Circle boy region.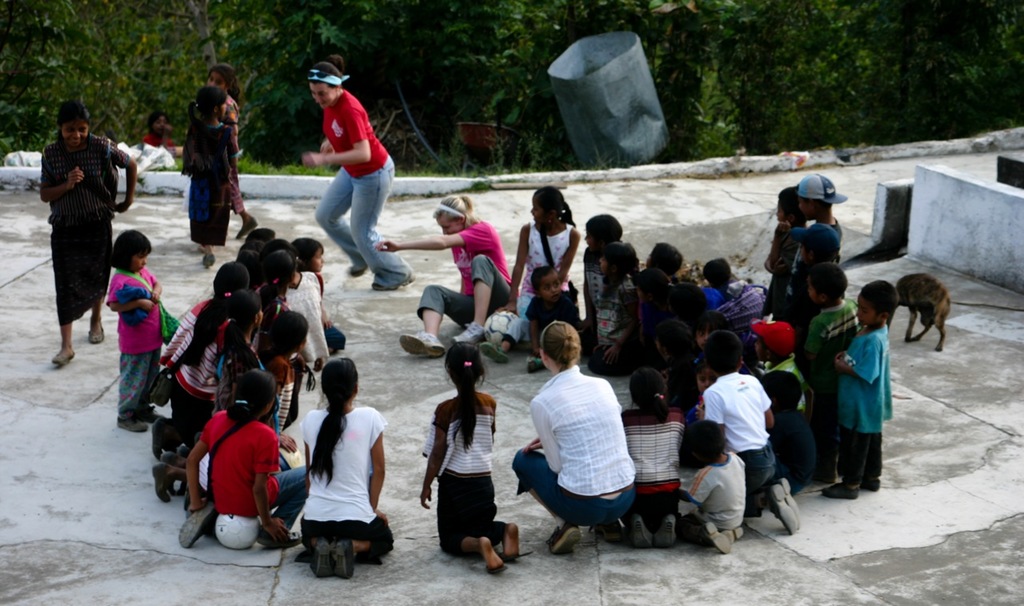
Region: 793 223 854 333.
